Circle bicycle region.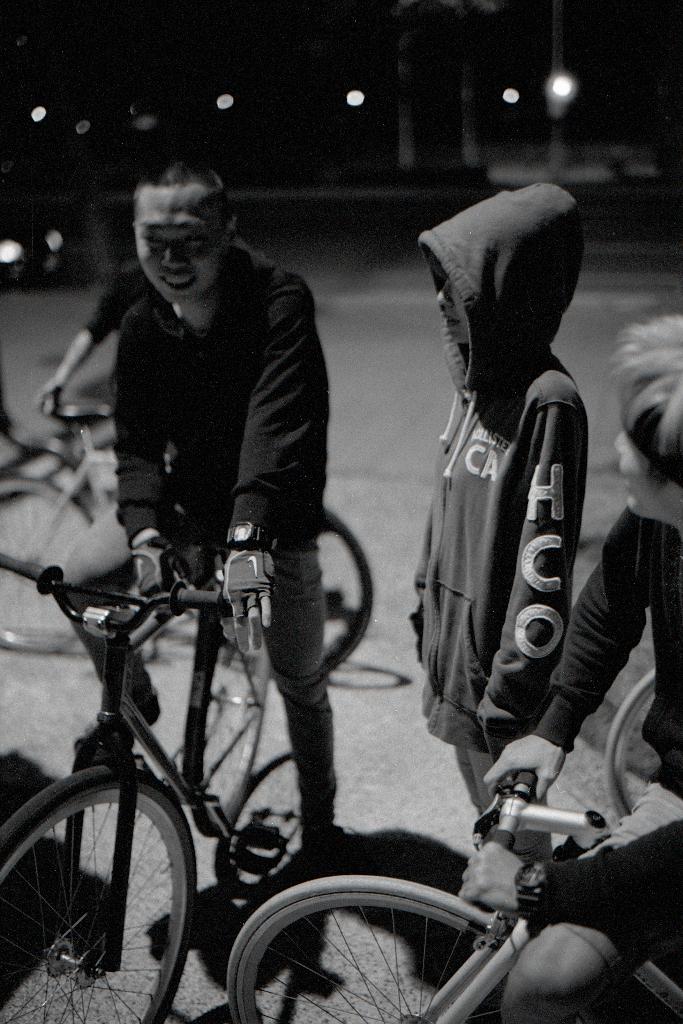
Region: rect(605, 671, 659, 812).
